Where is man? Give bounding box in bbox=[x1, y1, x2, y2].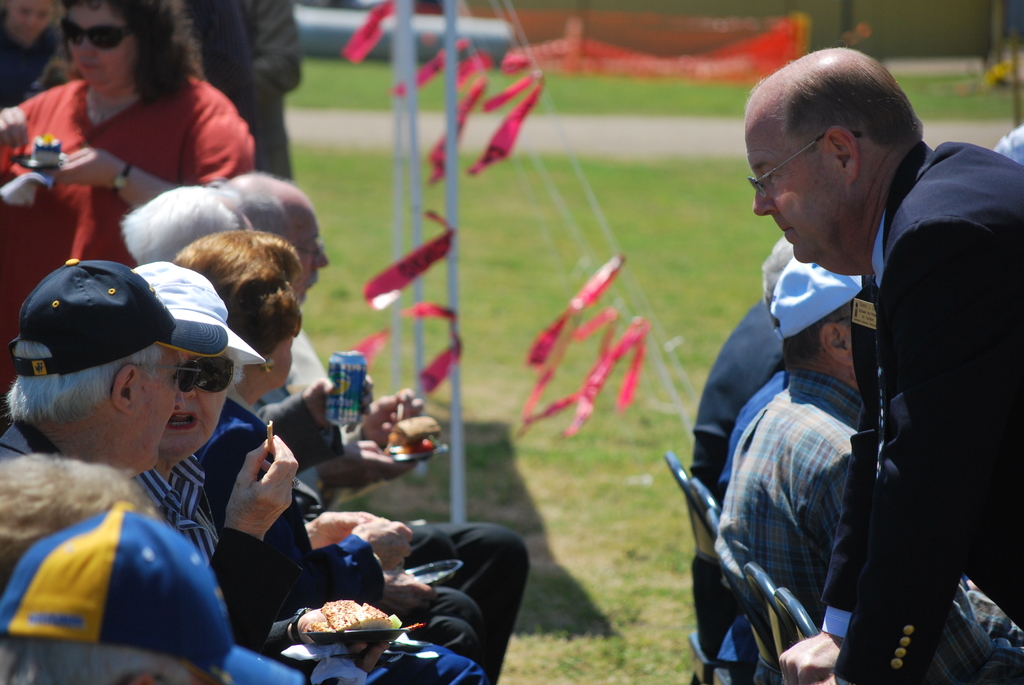
bbox=[219, 165, 434, 504].
